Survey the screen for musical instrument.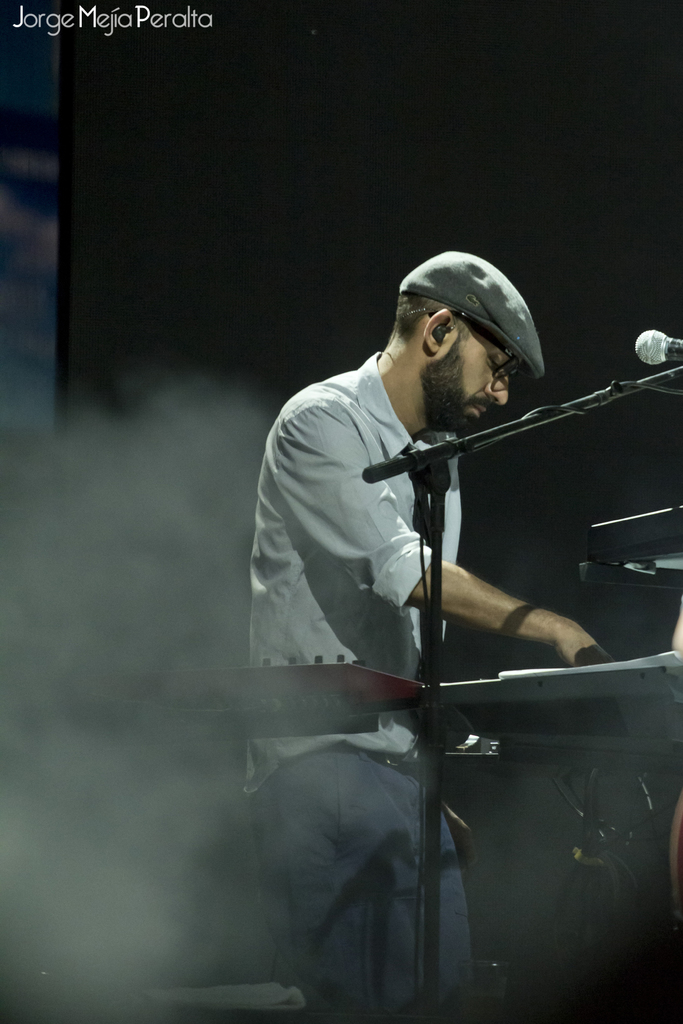
Survey found: [77,629,425,988].
